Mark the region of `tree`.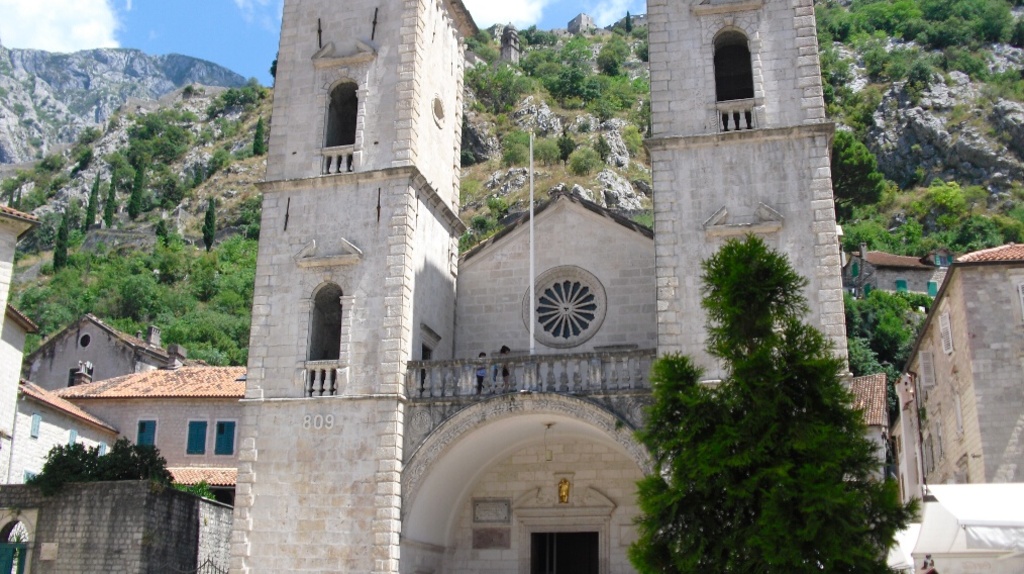
Region: (99,167,115,228).
